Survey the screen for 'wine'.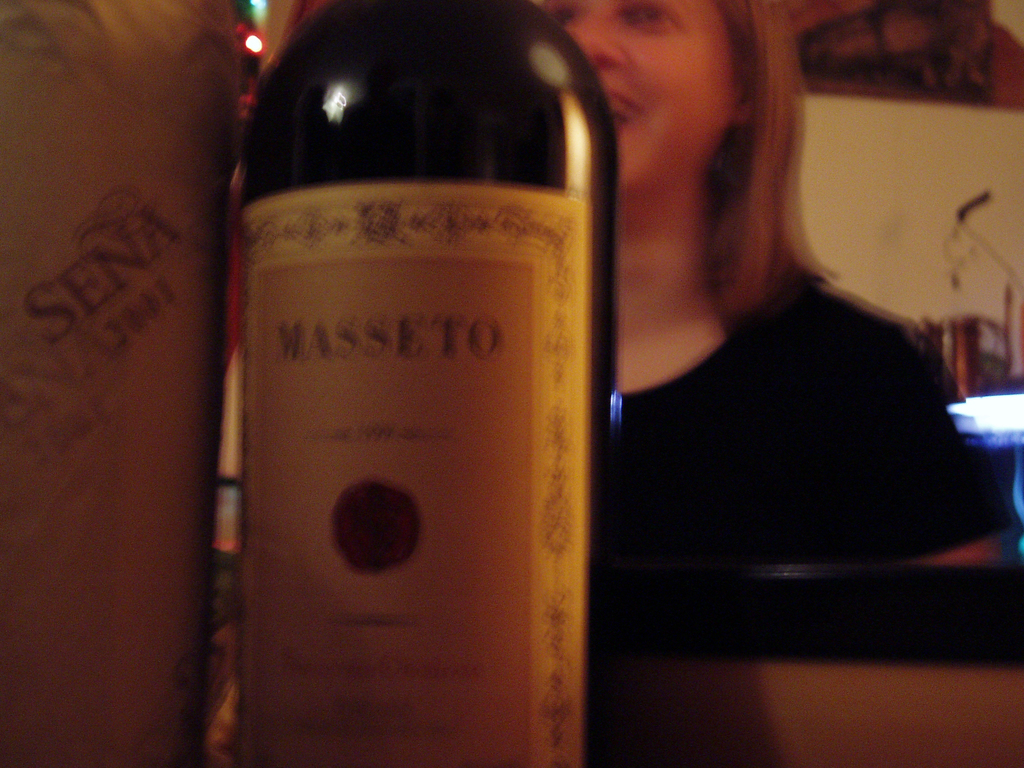
Survey found: (235, 0, 618, 767).
